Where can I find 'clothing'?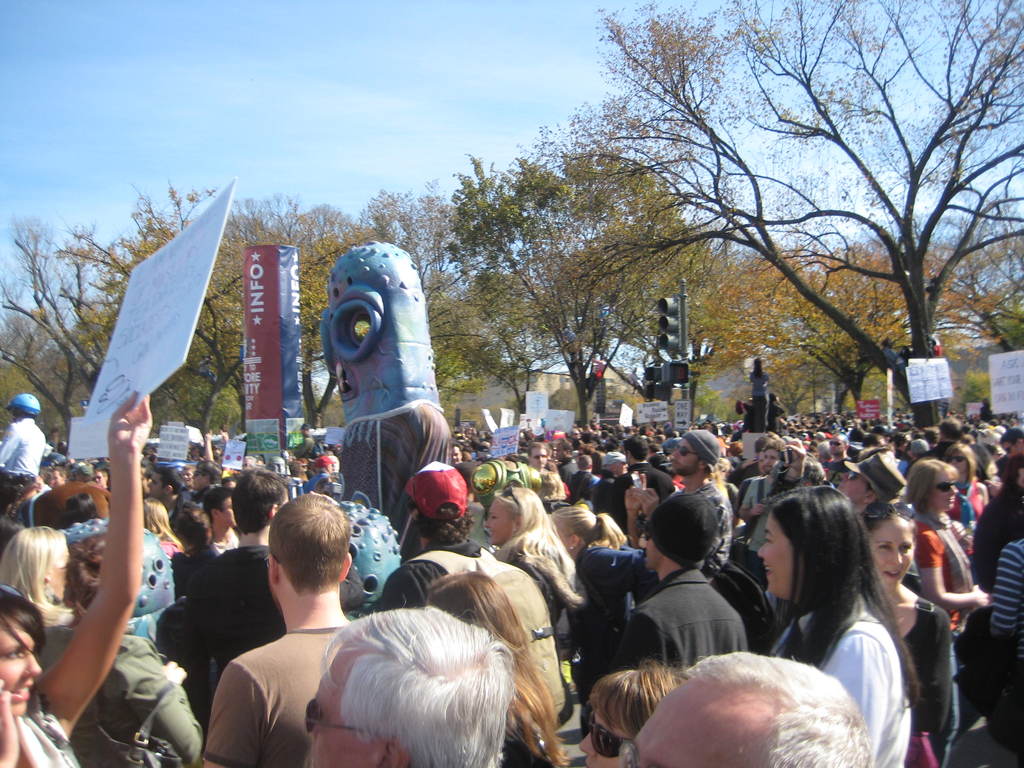
You can find it at select_region(206, 529, 242, 553).
